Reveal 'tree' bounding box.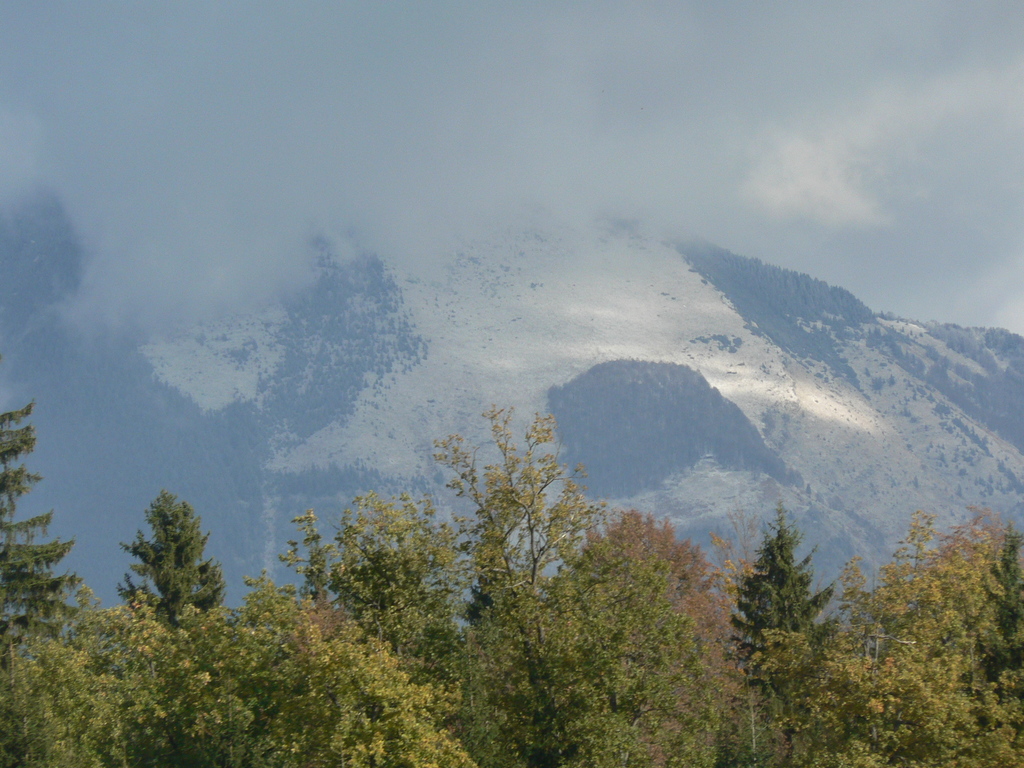
Revealed: region(753, 641, 1023, 767).
